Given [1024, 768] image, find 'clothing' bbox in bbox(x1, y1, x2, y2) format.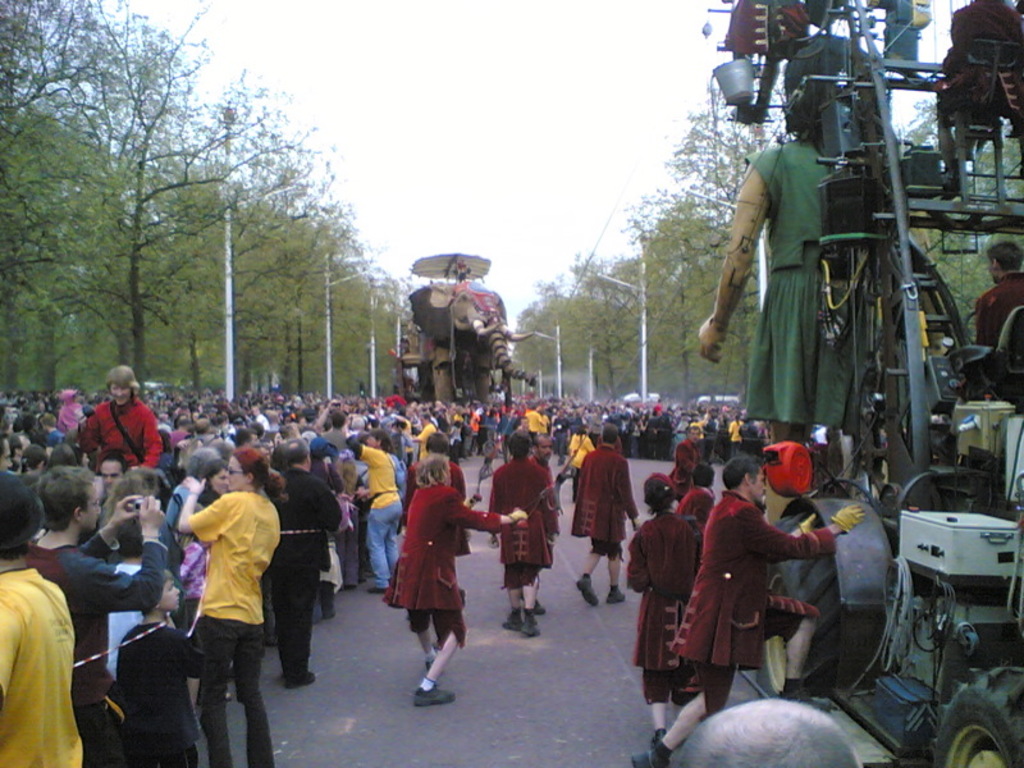
bbox(627, 512, 705, 736).
